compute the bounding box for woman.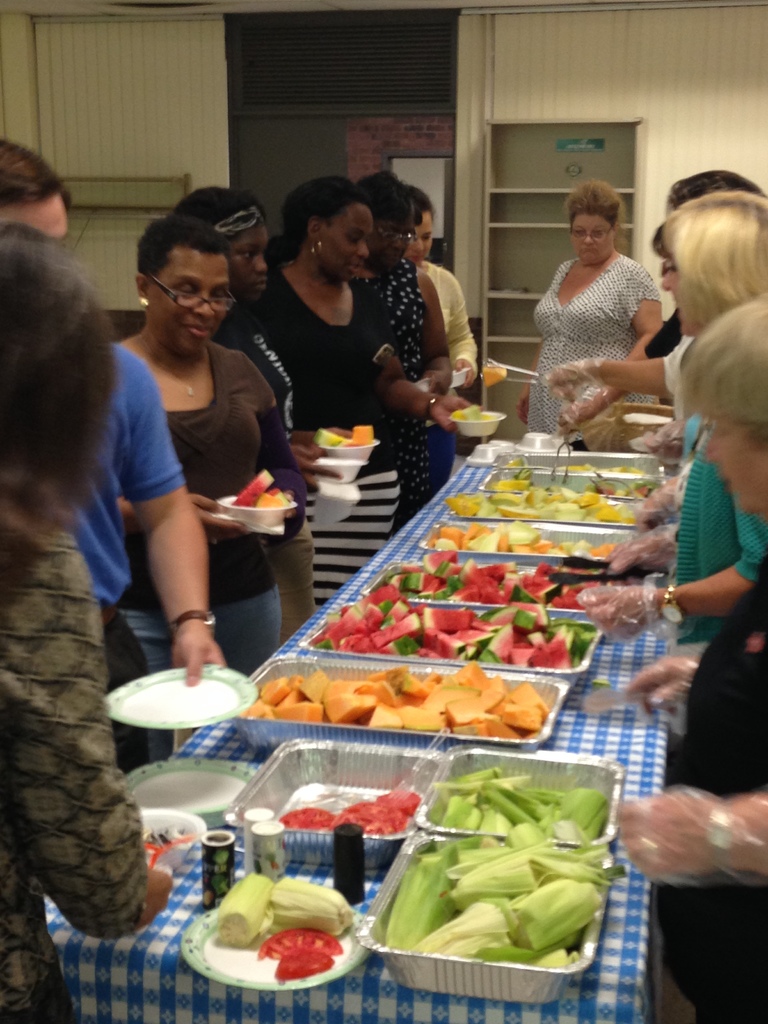
x1=261 y1=173 x2=478 y2=620.
